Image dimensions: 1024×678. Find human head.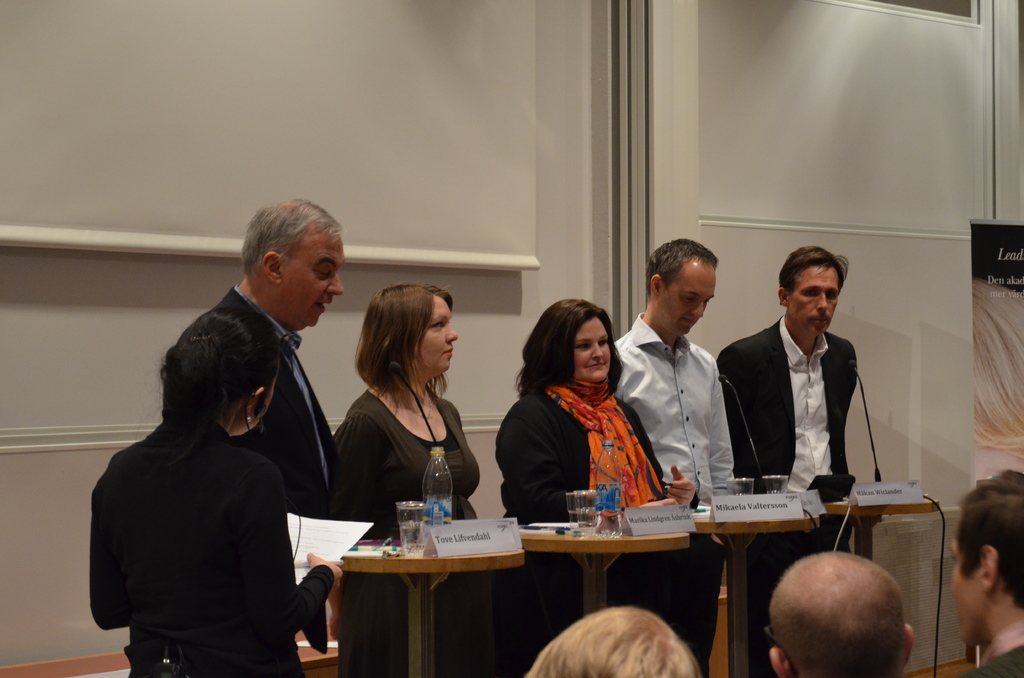
(left=533, top=297, right=612, bottom=386).
